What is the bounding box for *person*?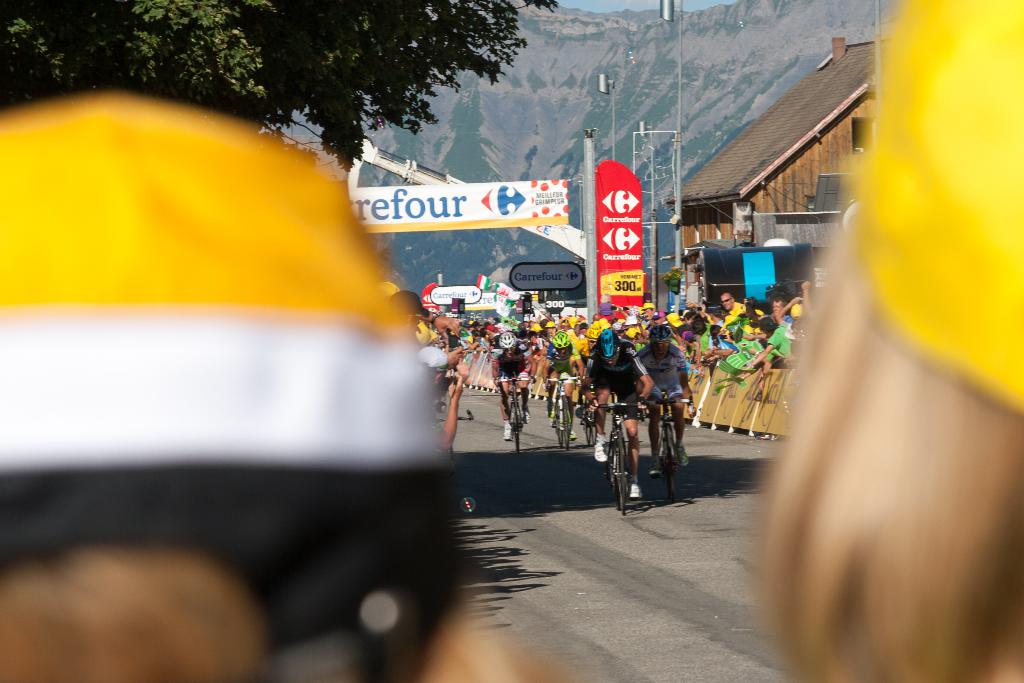
[left=0, top=98, right=527, bottom=682].
